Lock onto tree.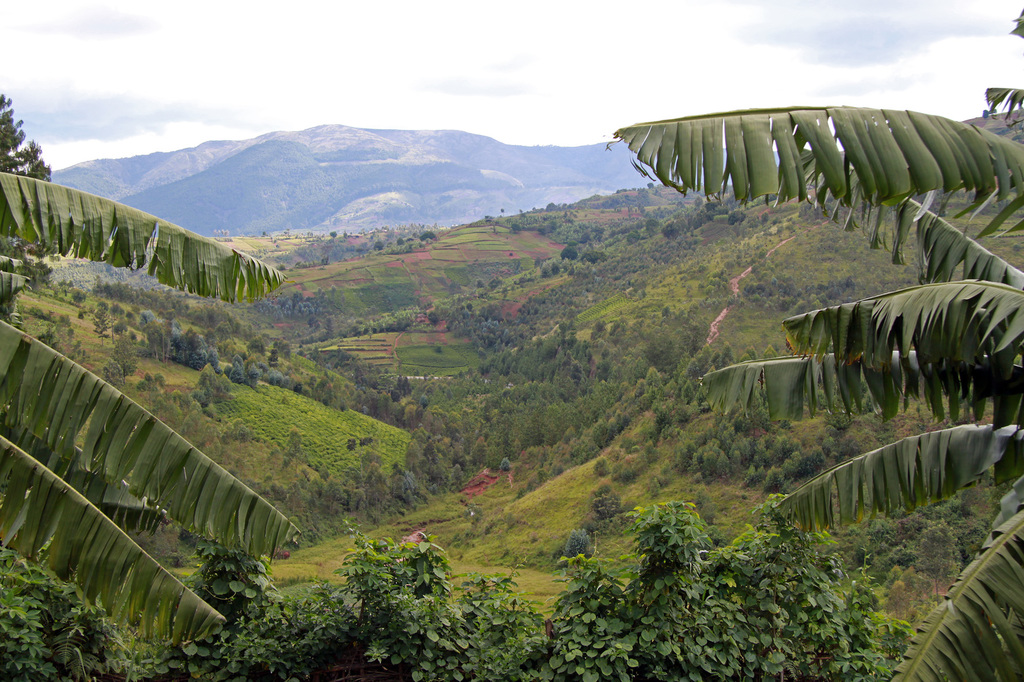
Locked: (467, 438, 486, 469).
